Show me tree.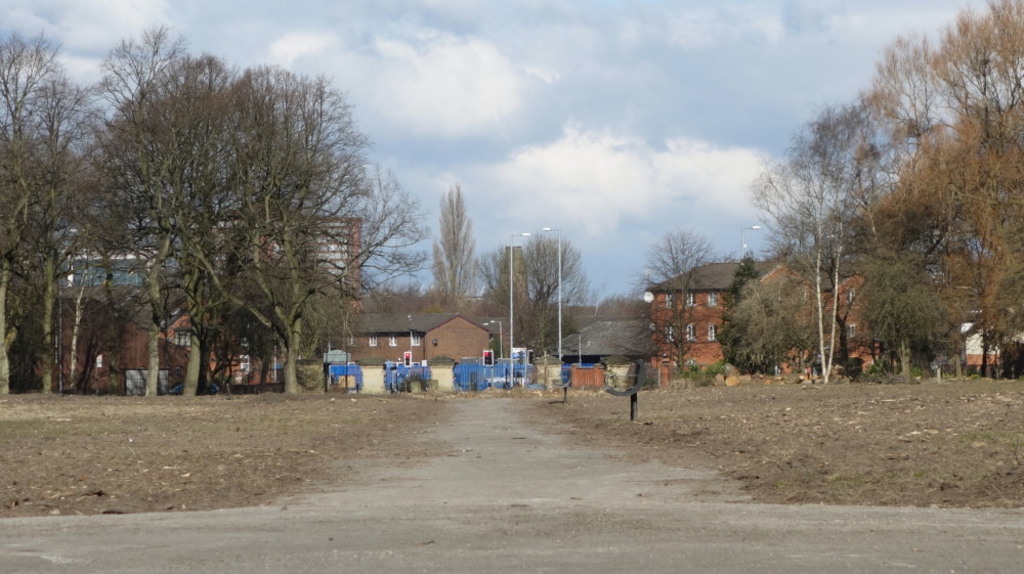
tree is here: [x1=470, y1=228, x2=597, y2=365].
